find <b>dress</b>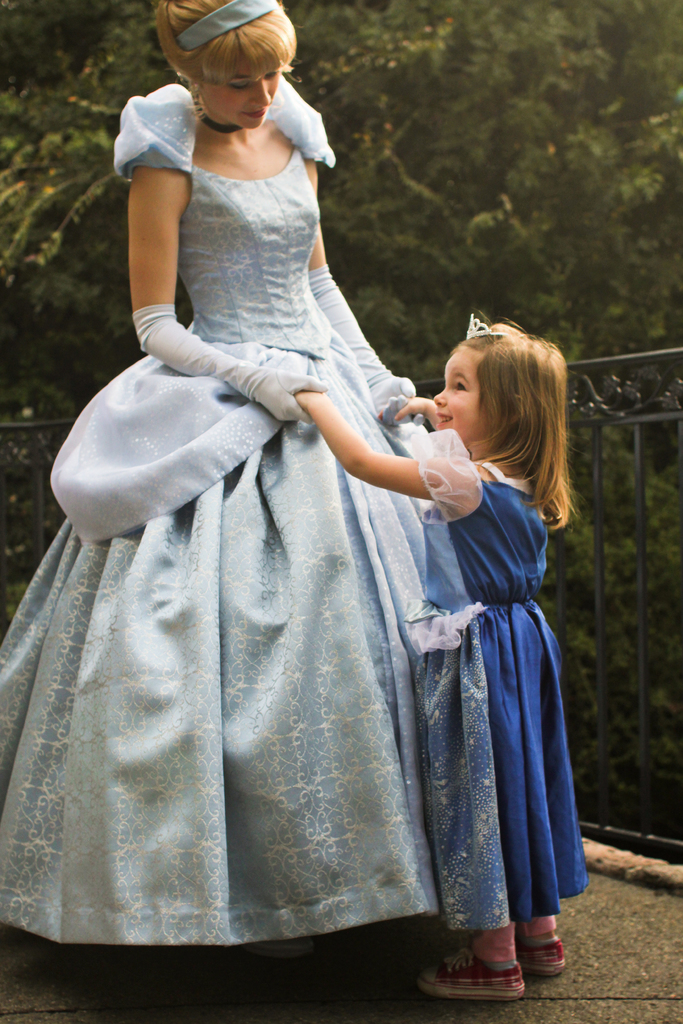
(0,79,442,947)
